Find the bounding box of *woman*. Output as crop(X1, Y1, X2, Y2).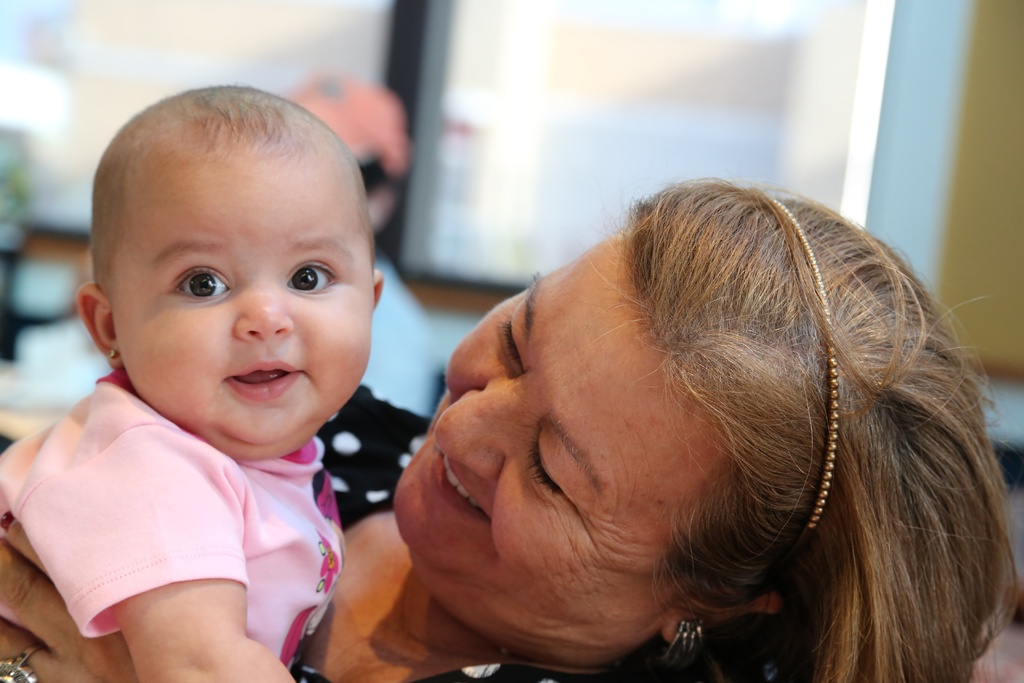
crop(0, 184, 1013, 682).
